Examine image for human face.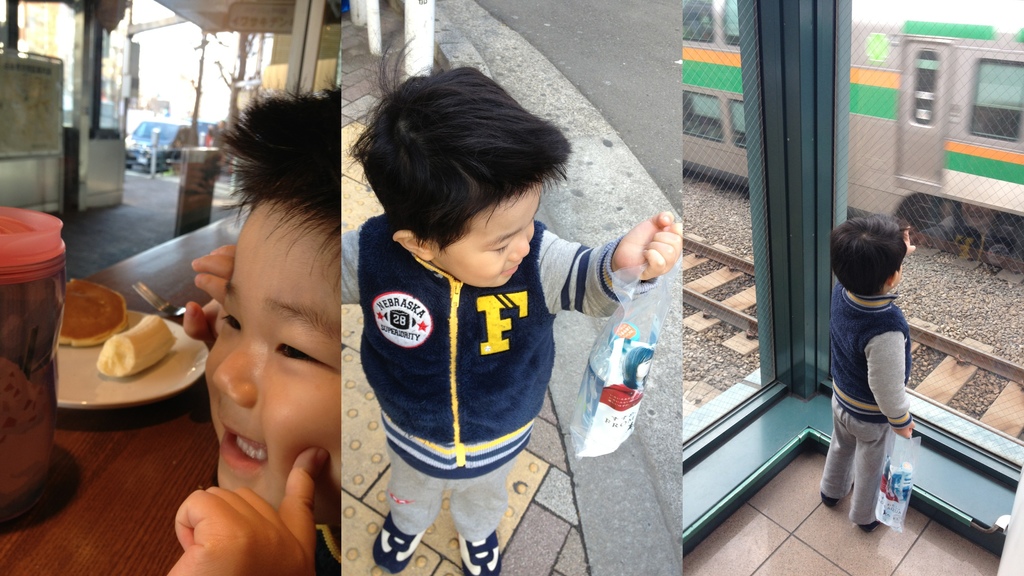
Examination result: box(204, 195, 341, 525).
